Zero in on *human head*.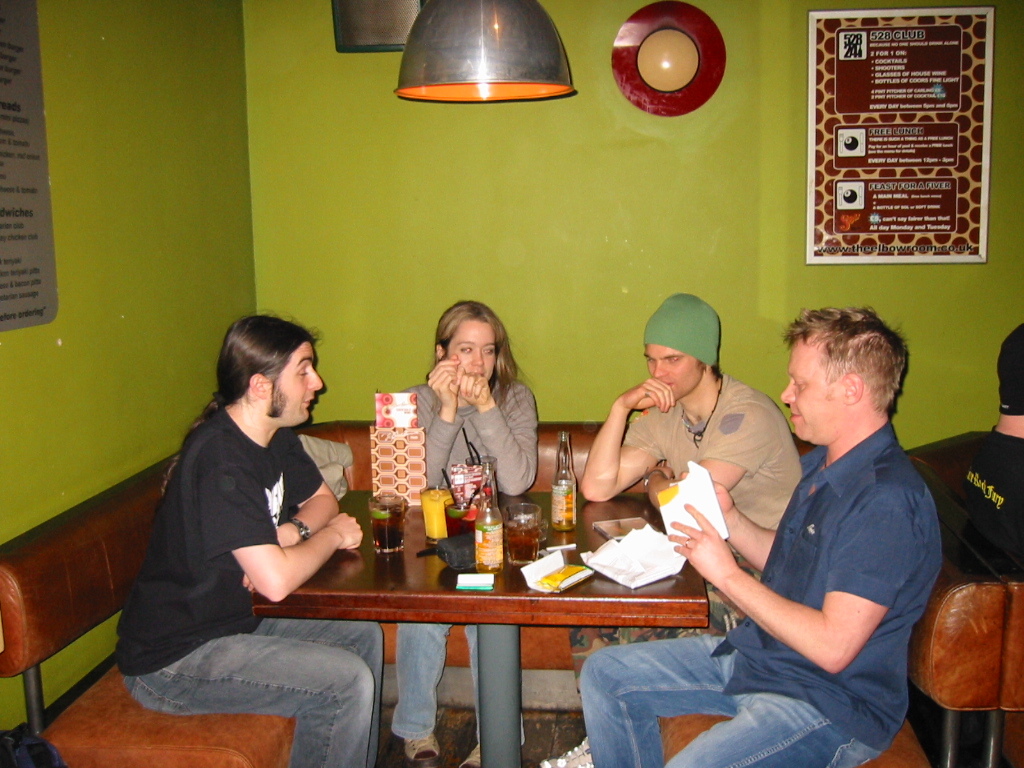
Zeroed in: rect(988, 324, 1023, 435).
